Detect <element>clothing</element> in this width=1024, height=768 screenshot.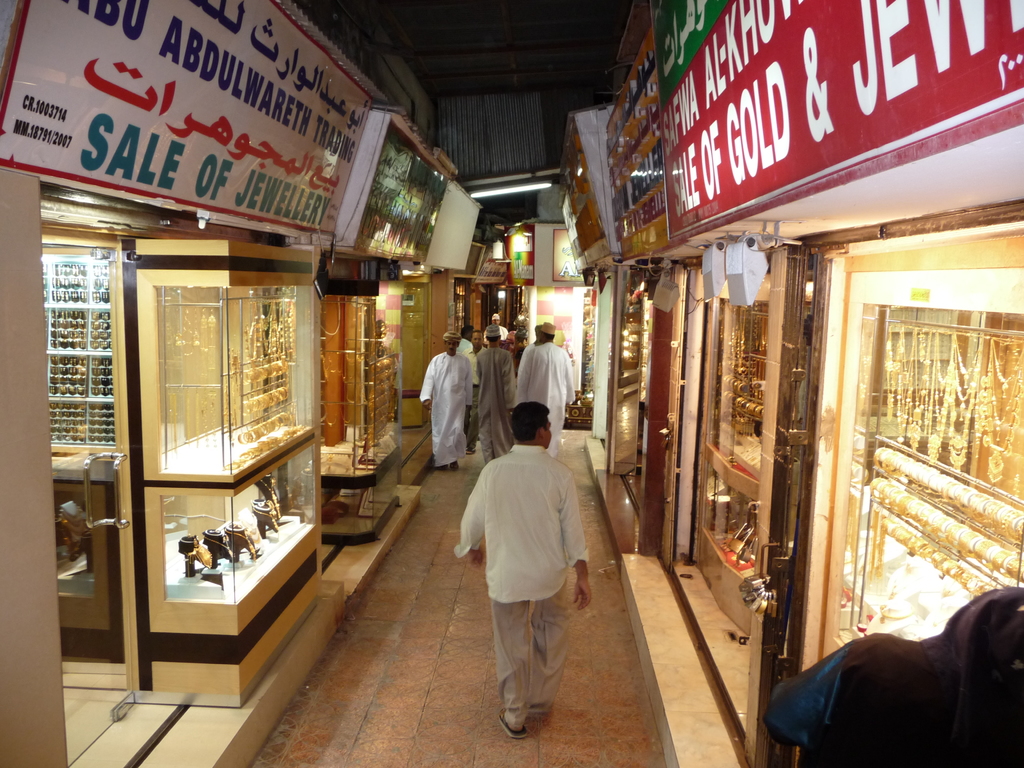
Detection: (415,348,474,467).
